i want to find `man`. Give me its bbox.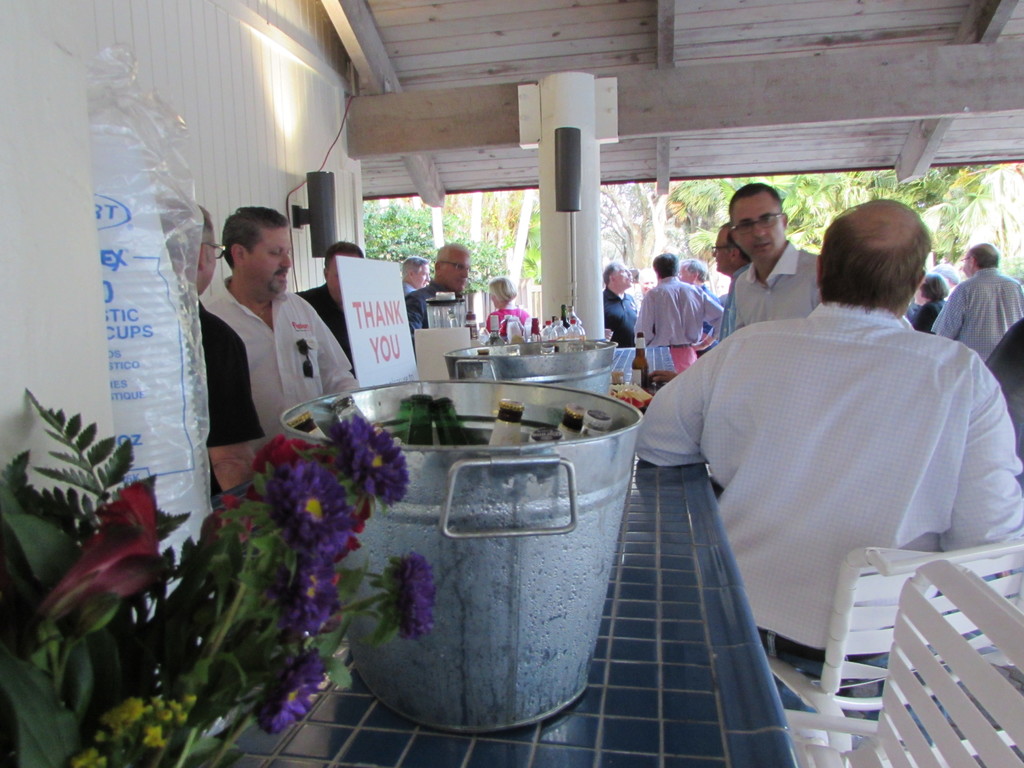
left=298, top=237, right=365, bottom=369.
